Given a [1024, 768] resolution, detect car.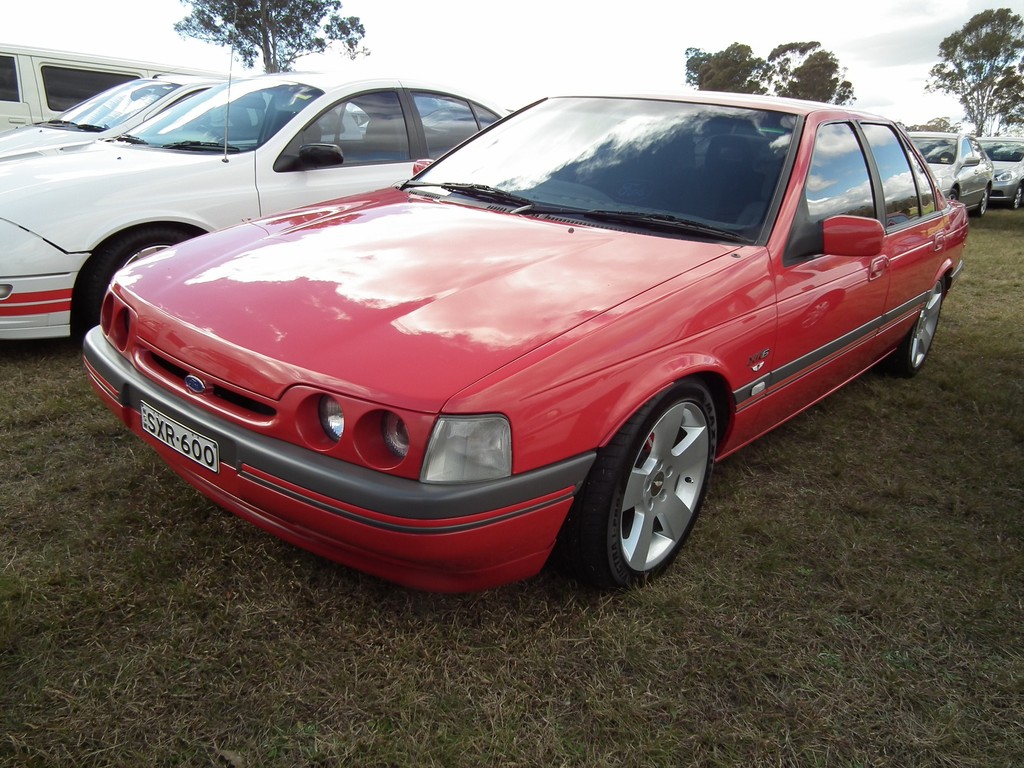
[left=0, top=63, right=364, bottom=160].
